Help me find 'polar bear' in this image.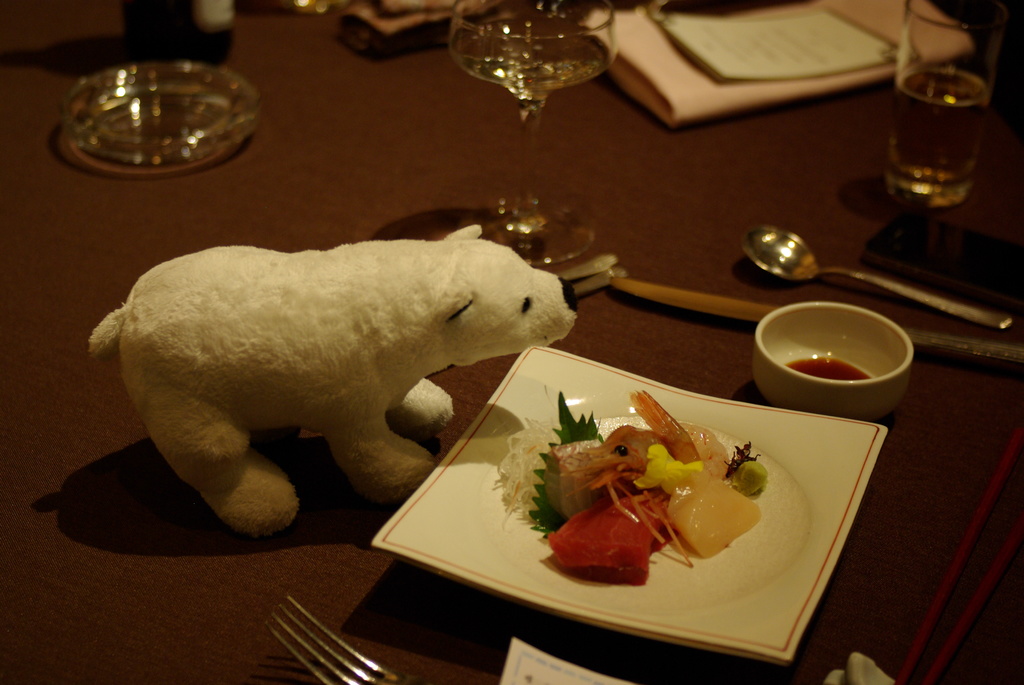
Found it: [left=88, top=214, right=579, bottom=533].
